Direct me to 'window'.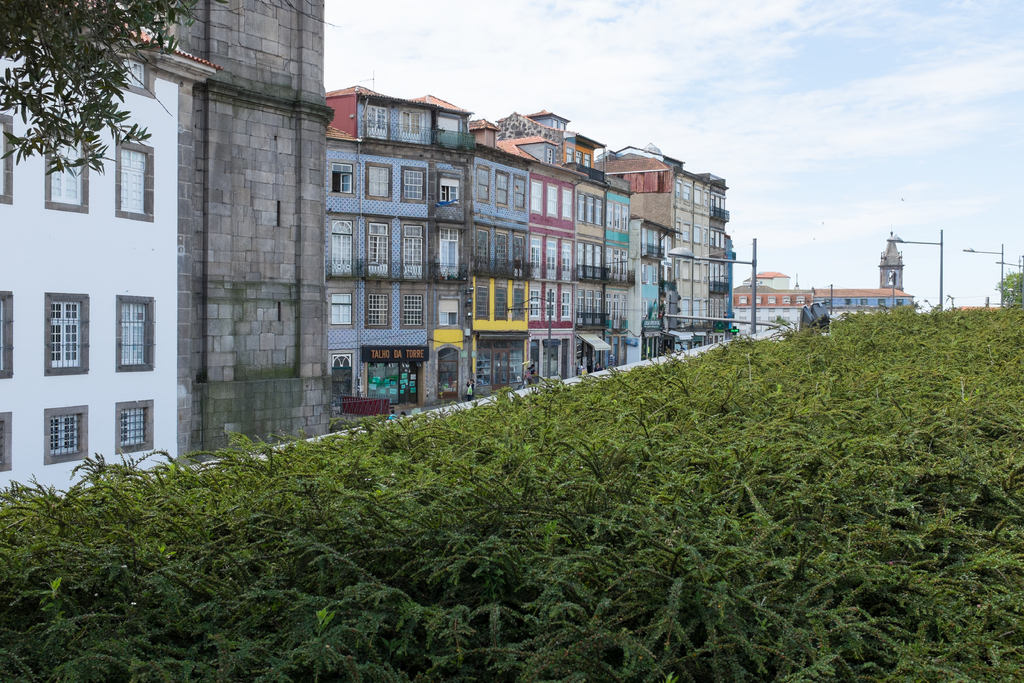
Direction: pyautogui.locateOnScreen(1, 418, 12, 478).
